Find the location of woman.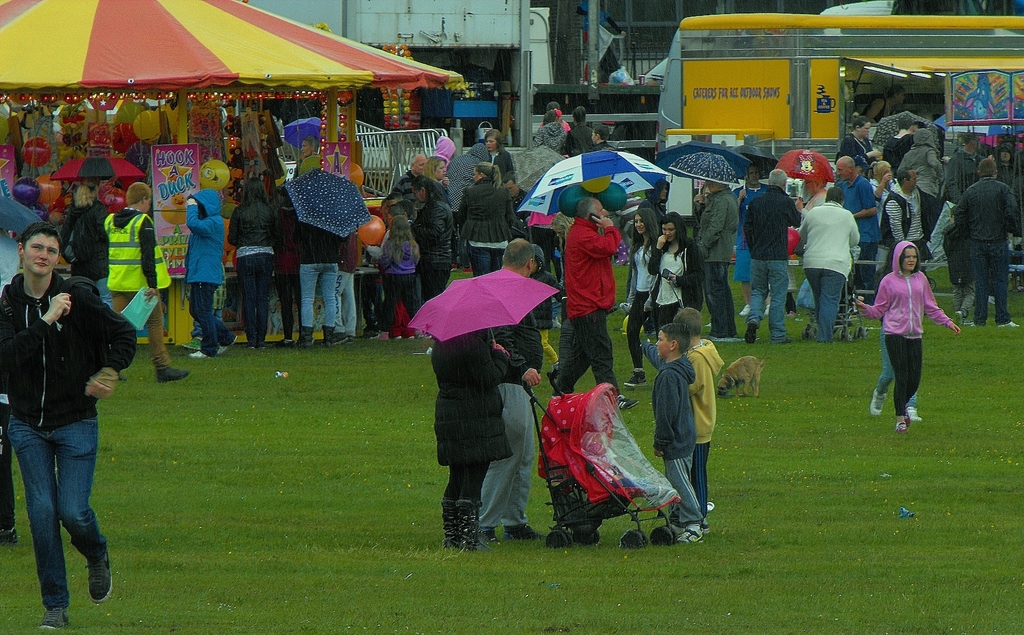
Location: <bbox>456, 162, 513, 275</bbox>.
